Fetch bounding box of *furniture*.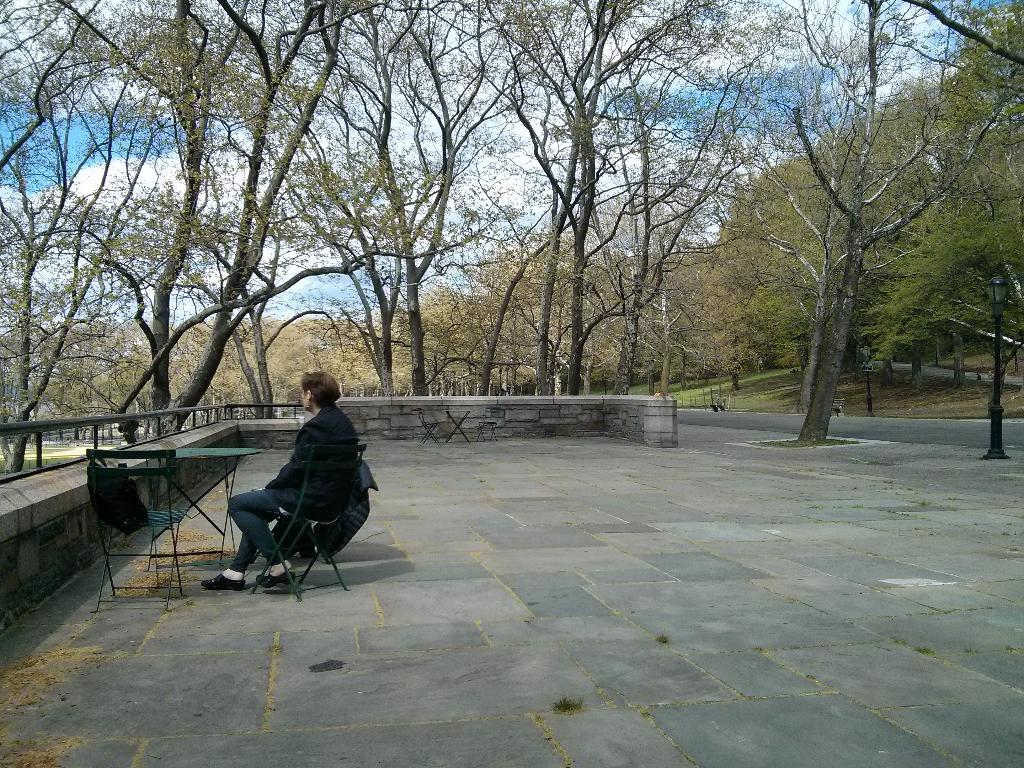
Bbox: (x1=146, y1=445, x2=261, y2=572).
